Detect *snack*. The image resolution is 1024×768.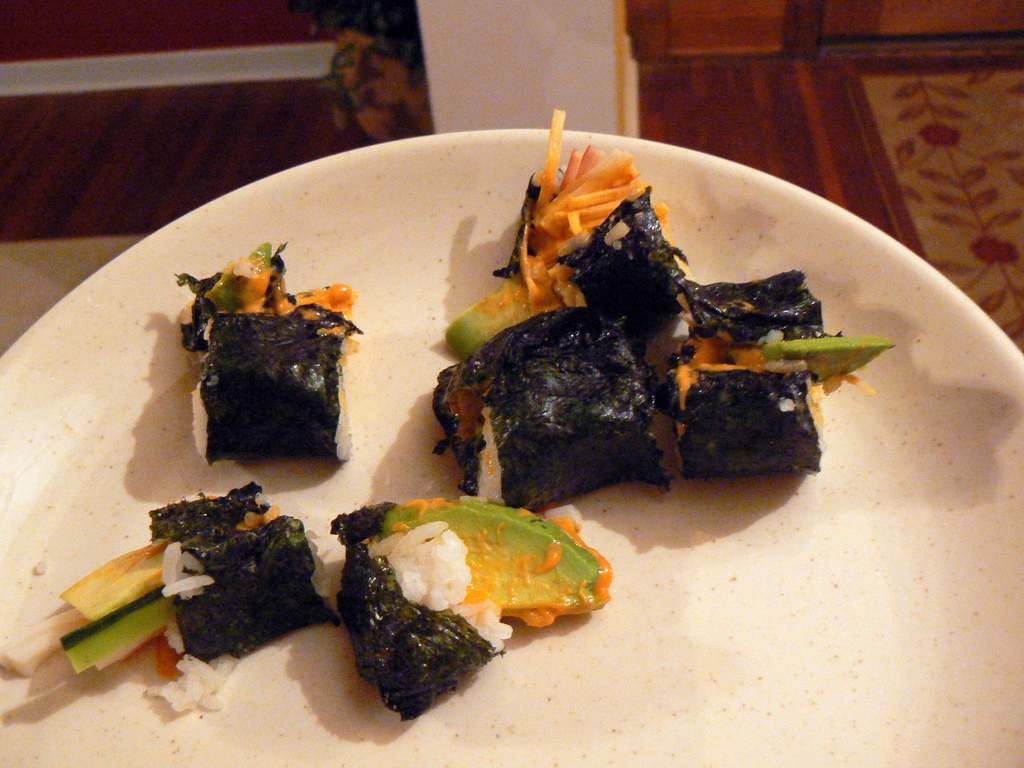
(540, 186, 678, 336).
